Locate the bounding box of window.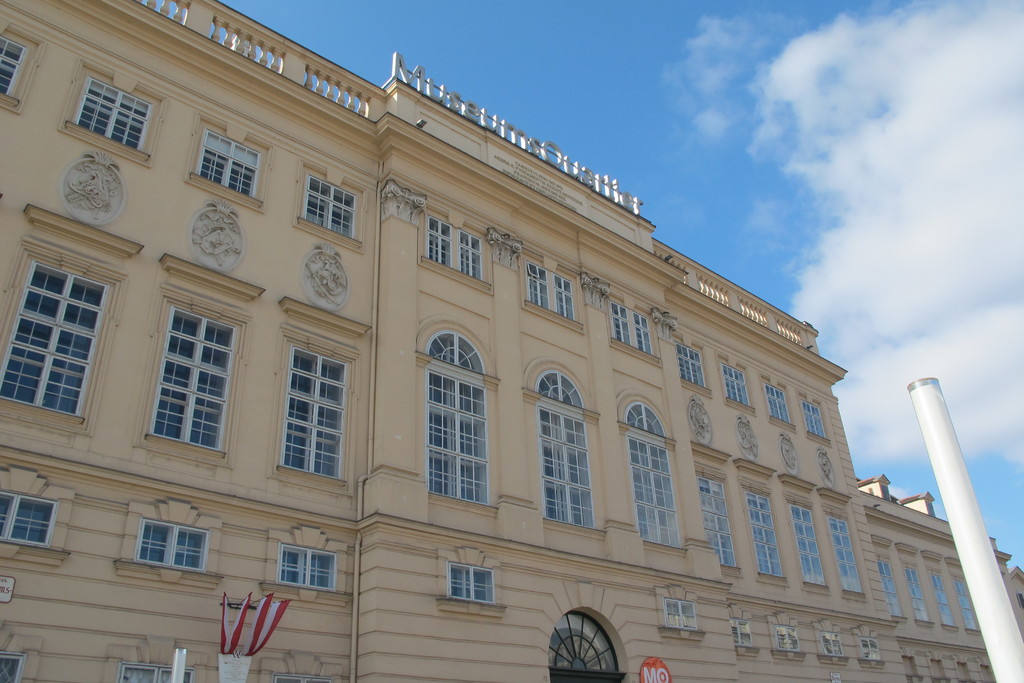
Bounding box: bbox(261, 655, 344, 682).
